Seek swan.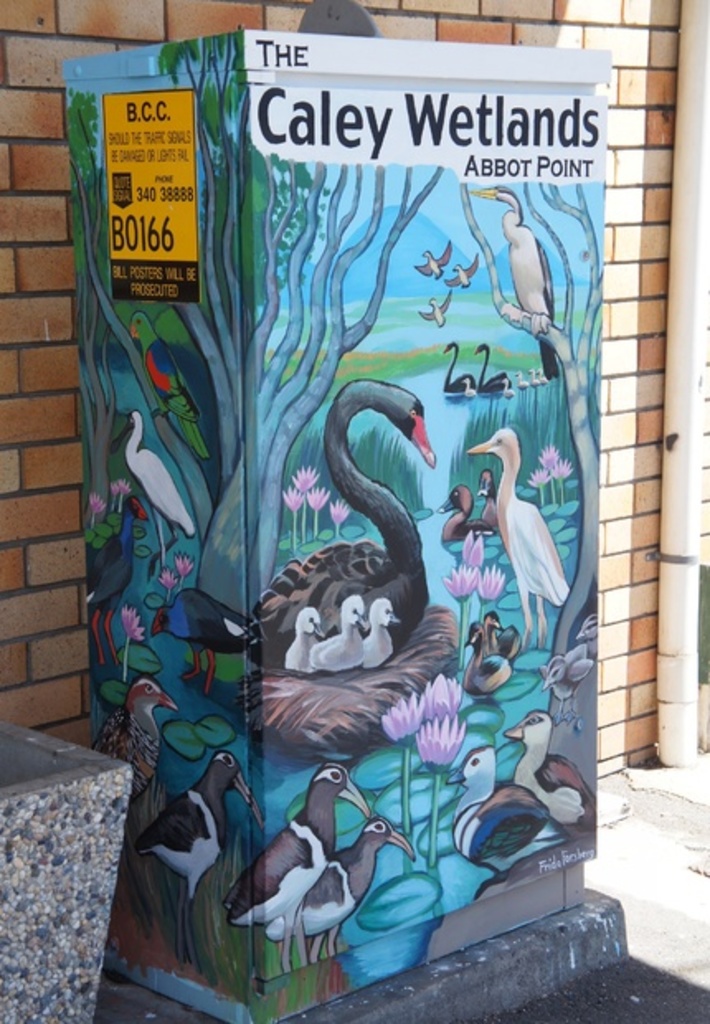
region(462, 415, 573, 664).
